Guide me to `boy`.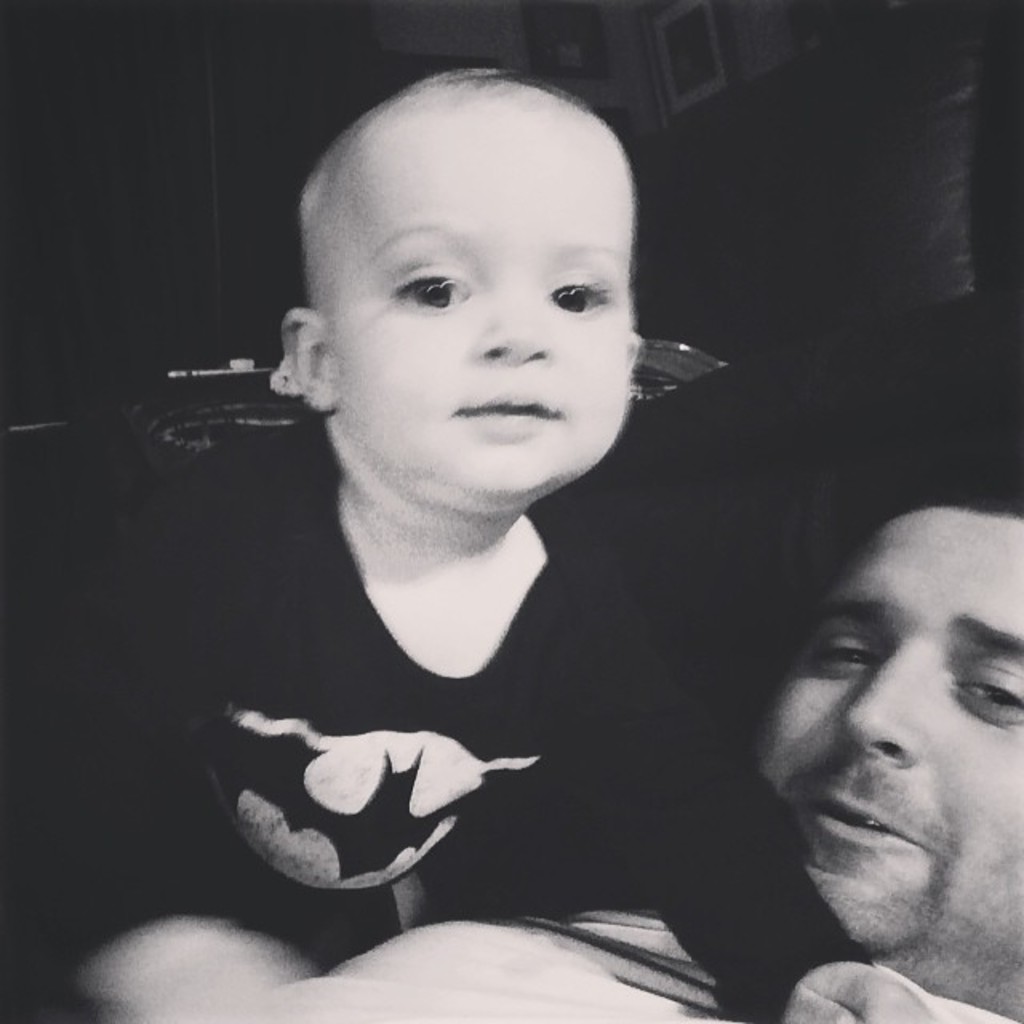
Guidance: [left=13, top=62, right=933, bottom=1022].
